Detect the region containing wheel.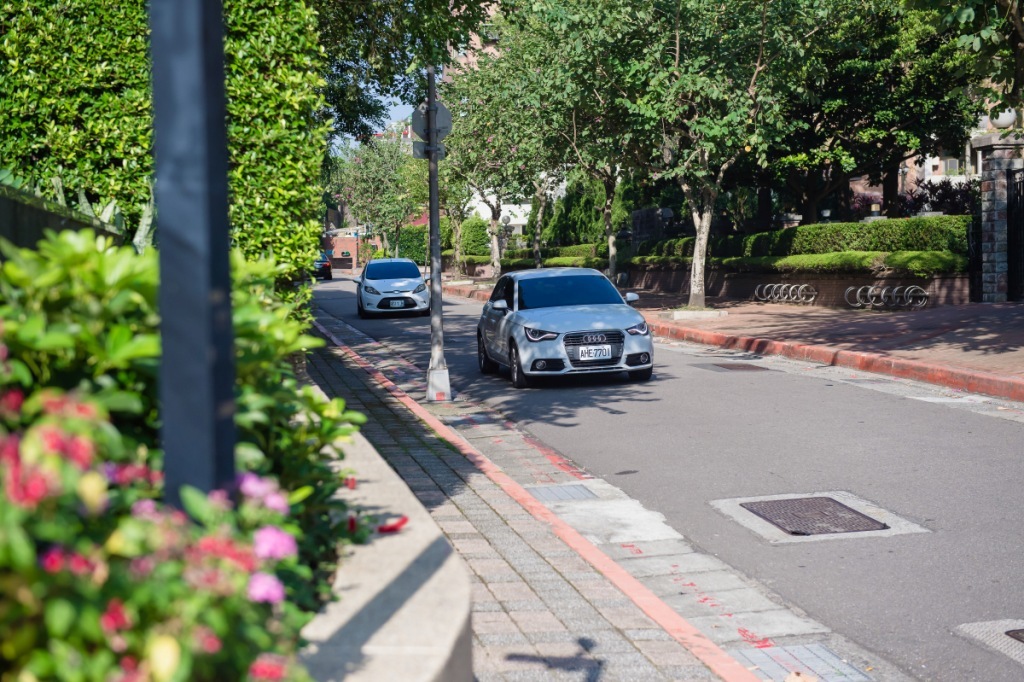
locate(473, 335, 490, 372).
